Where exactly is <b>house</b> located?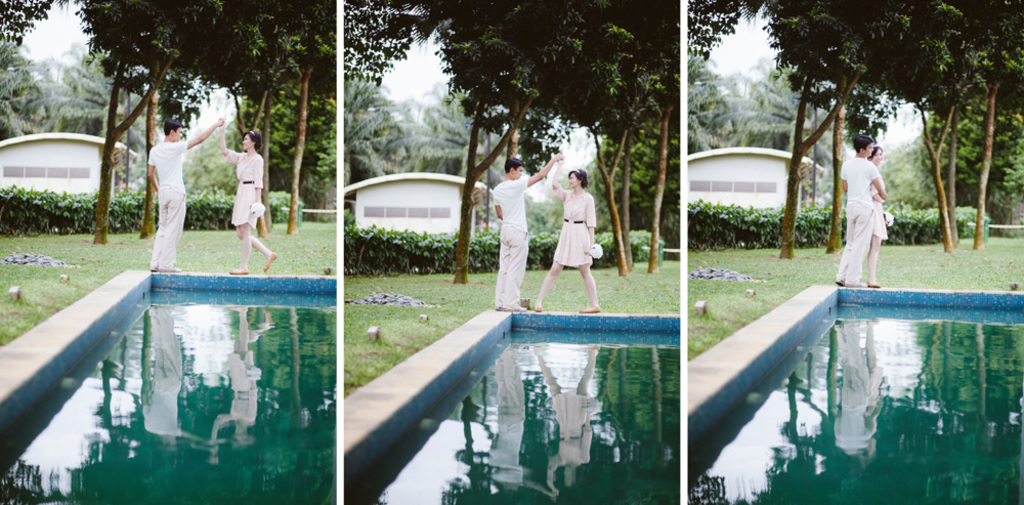
Its bounding box is <region>322, 151, 497, 278</region>.
